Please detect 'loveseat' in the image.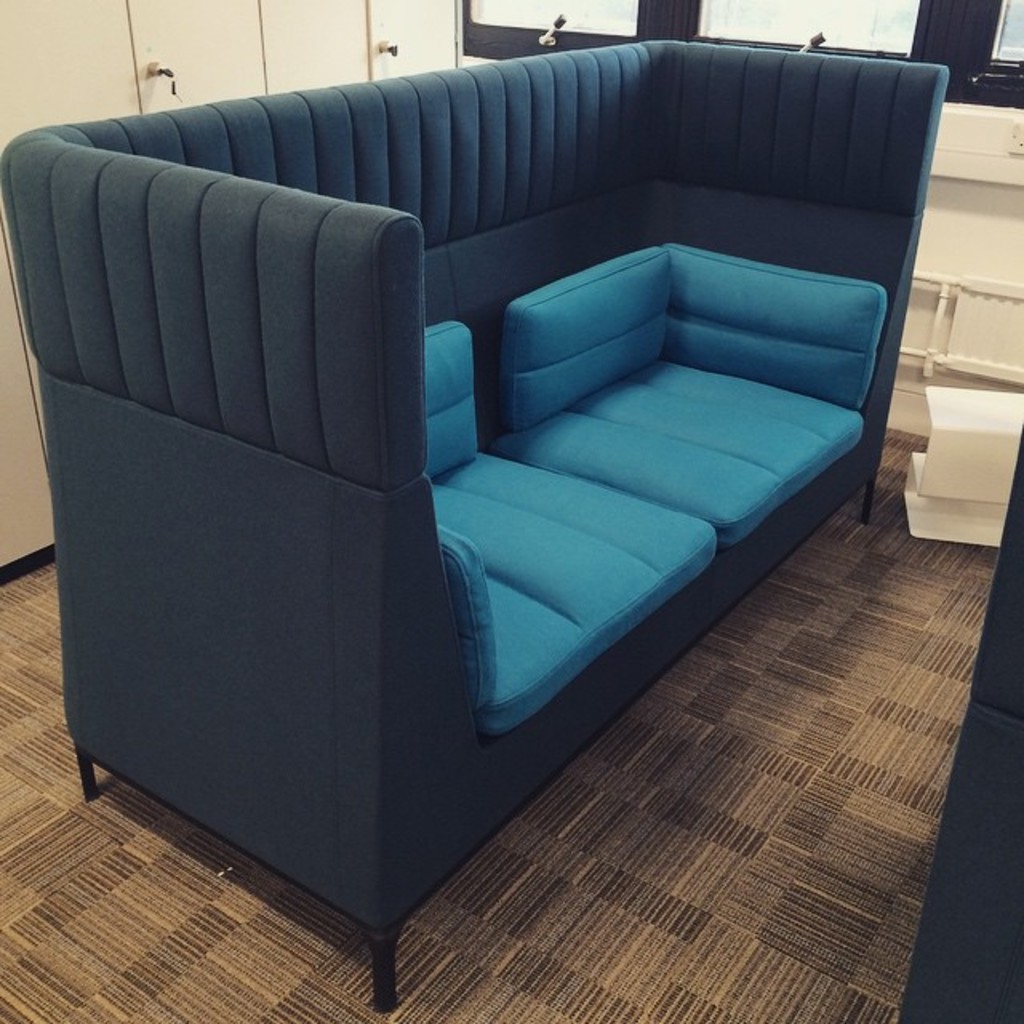
bbox(0, 18, 976, 941).
